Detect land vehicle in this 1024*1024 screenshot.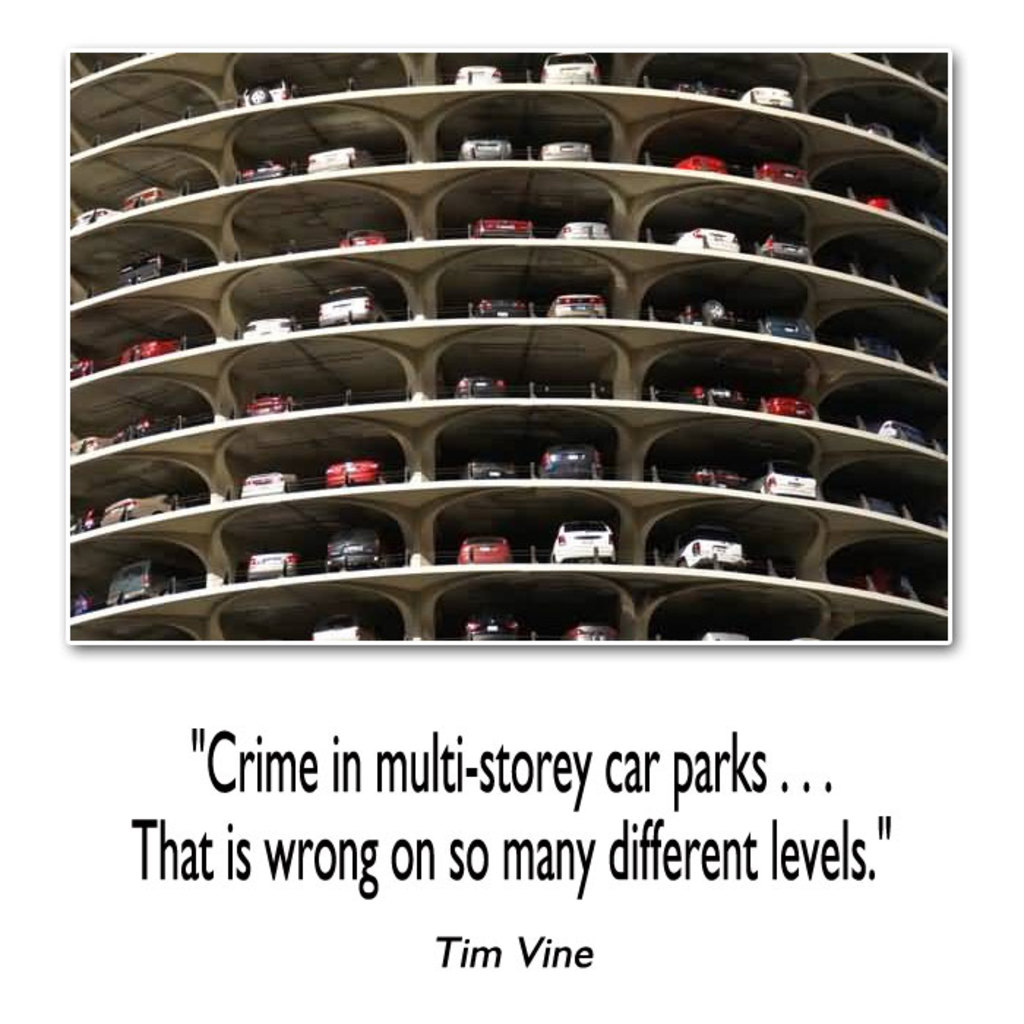
Detection: [x1=478, y1=464, x2=518, y2=473].
